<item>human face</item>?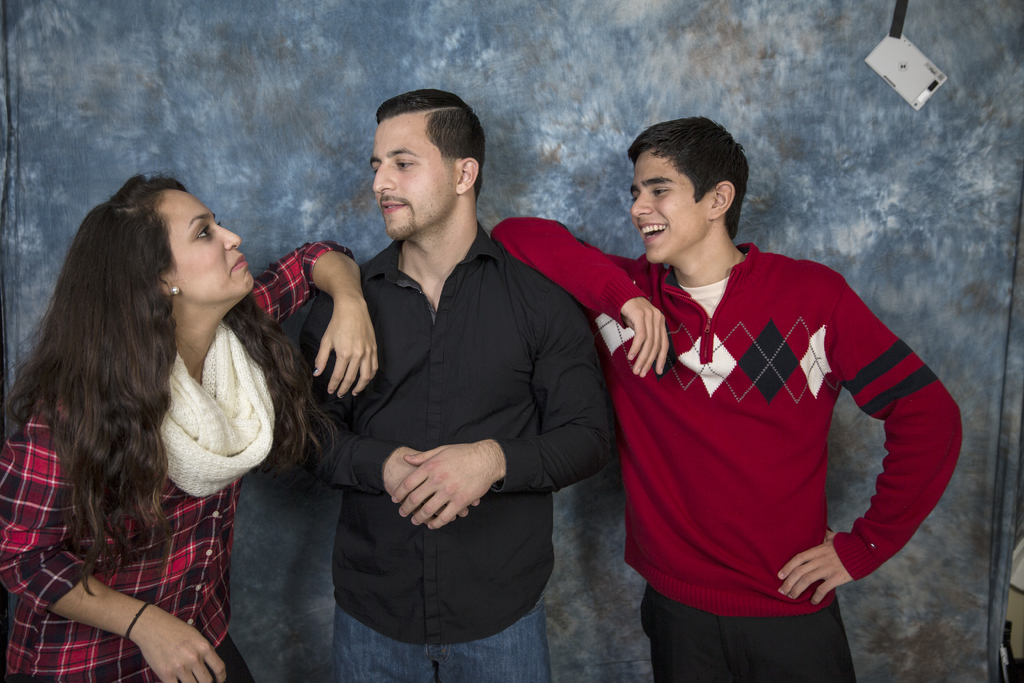
BBox(170, 190, 257, 304)
